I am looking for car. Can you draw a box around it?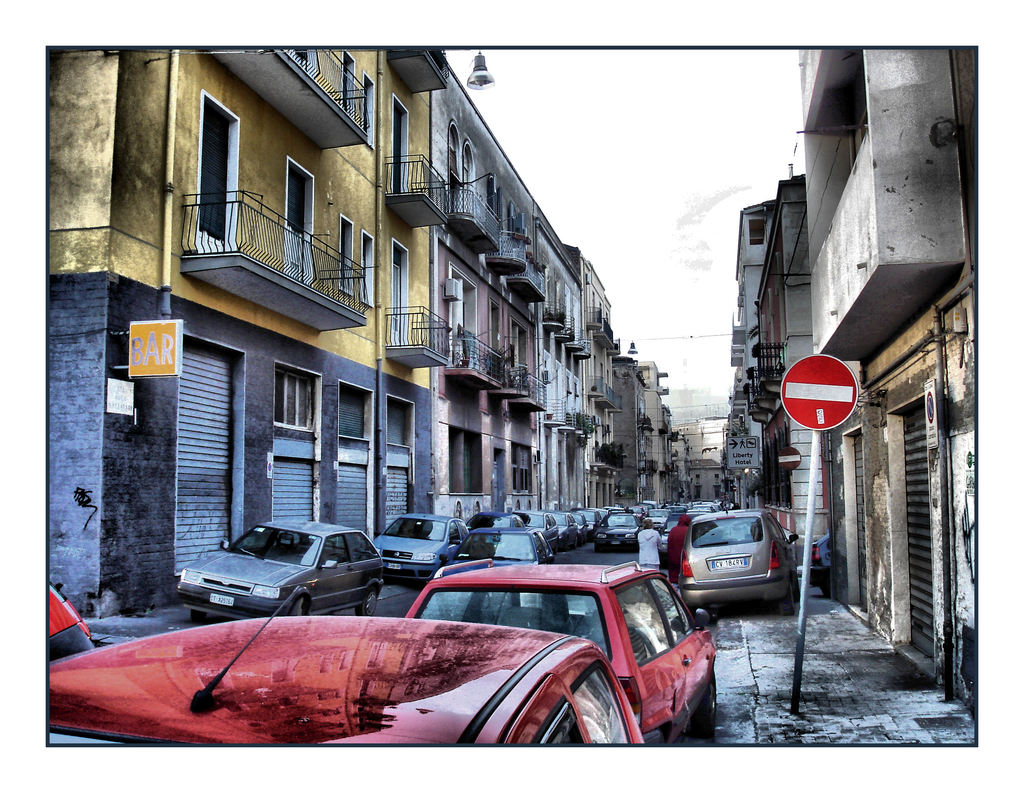
Sure, the bounding box is (533,512,560,550).
